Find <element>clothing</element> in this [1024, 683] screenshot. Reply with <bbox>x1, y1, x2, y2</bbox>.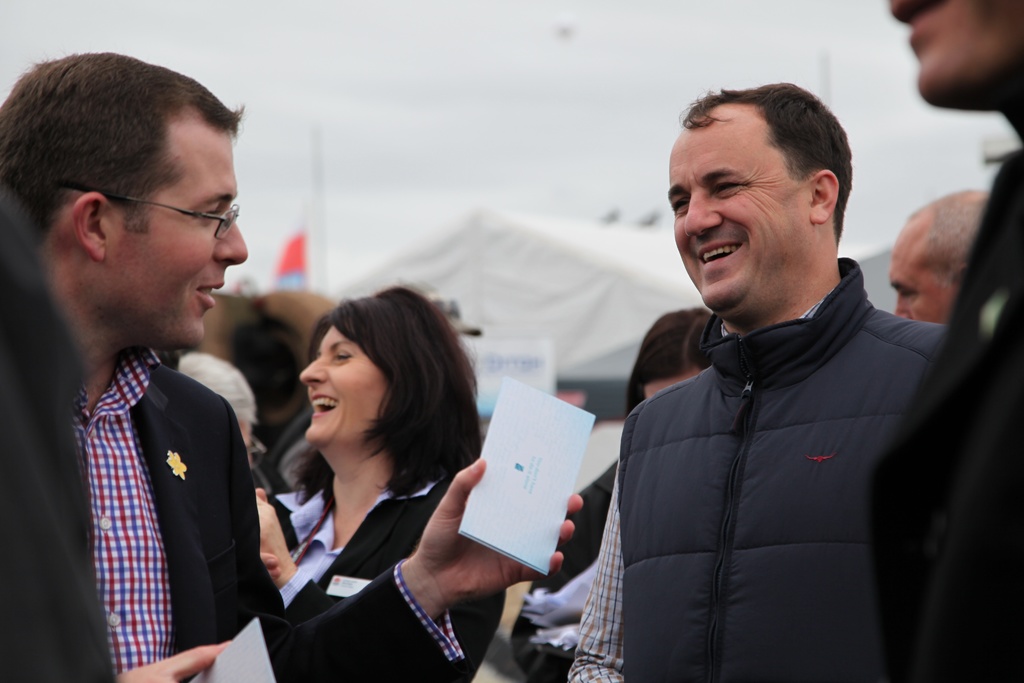
<bbox>867, 119, 1023, 682</bbox>.
